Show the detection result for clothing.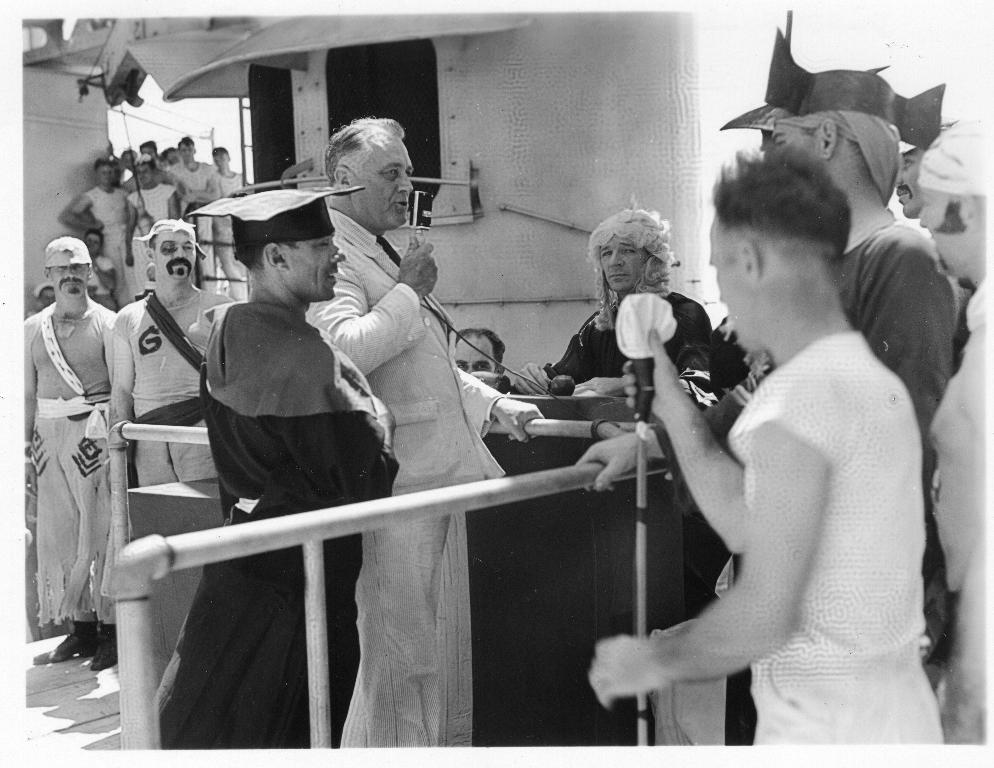
<box>929,277,988,743</box>.
